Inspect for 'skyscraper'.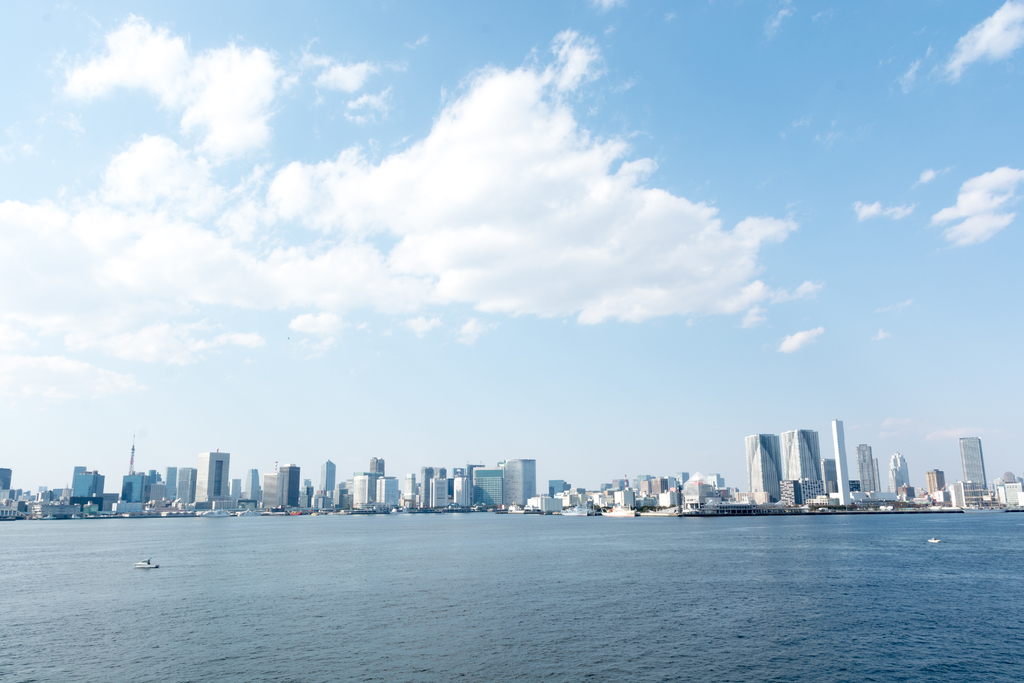
Inspection: detection(246, 468, 262, 508).
